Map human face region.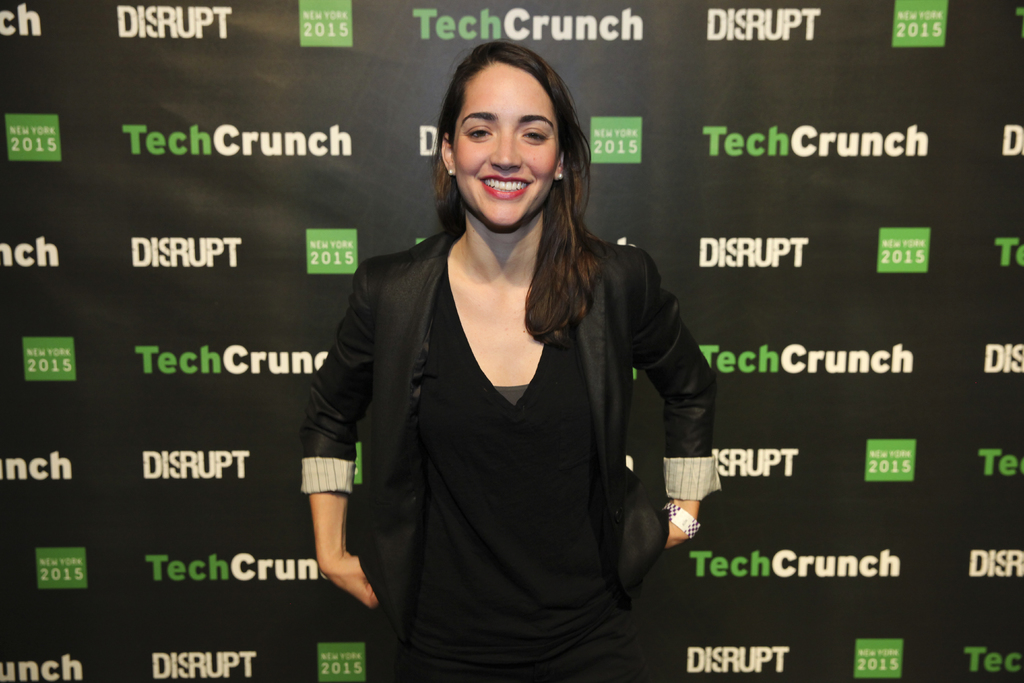
Mapped to [x1=449, y1=62, x2=564, y2=227].
